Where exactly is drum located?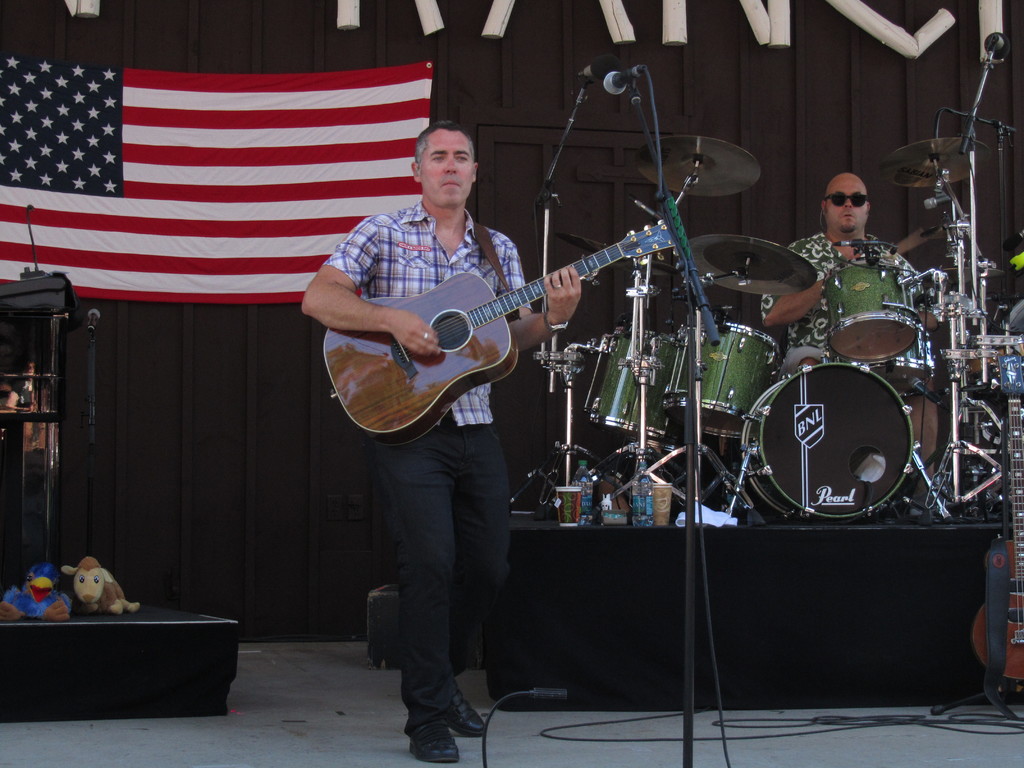
Its bounding box is 586, 332, 675, 444.
